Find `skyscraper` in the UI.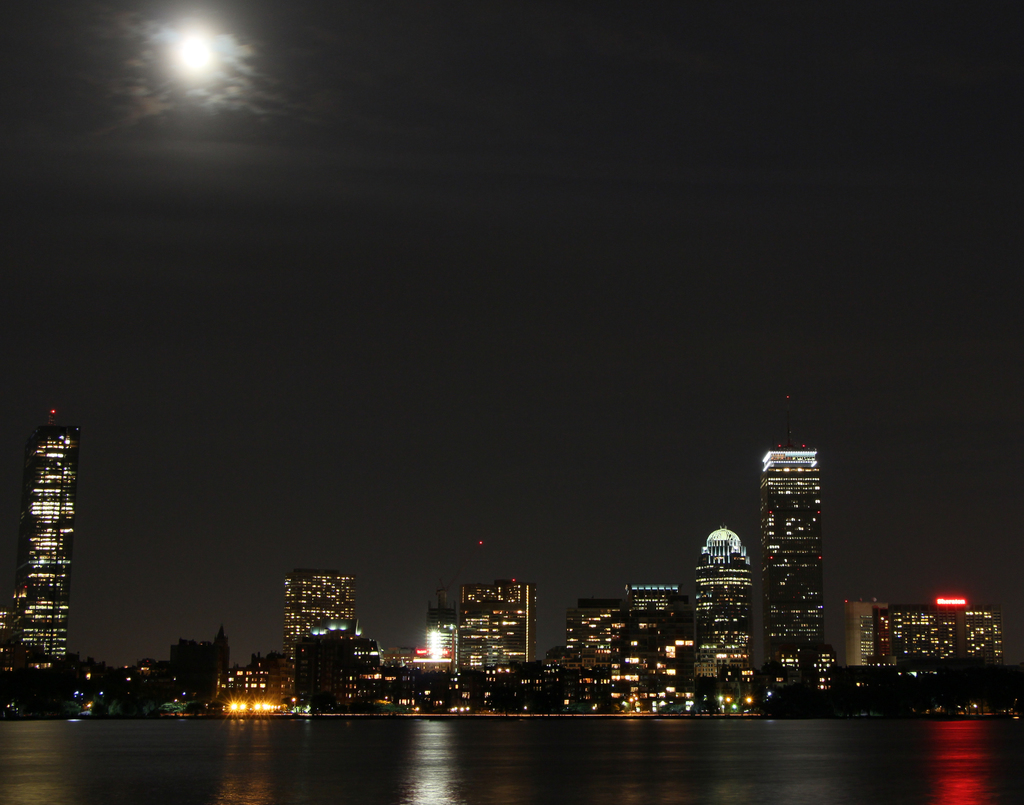
UI element at bbox(738, 427, 850, 673).
